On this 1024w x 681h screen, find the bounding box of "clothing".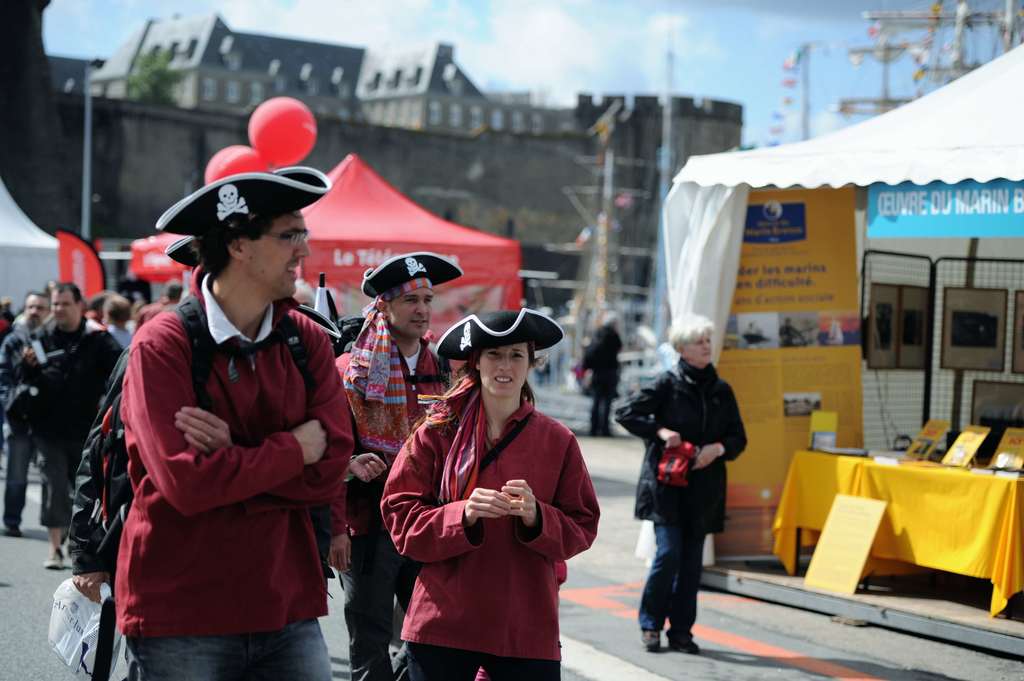
Bounding box: box(113, 290, 357, 680).
